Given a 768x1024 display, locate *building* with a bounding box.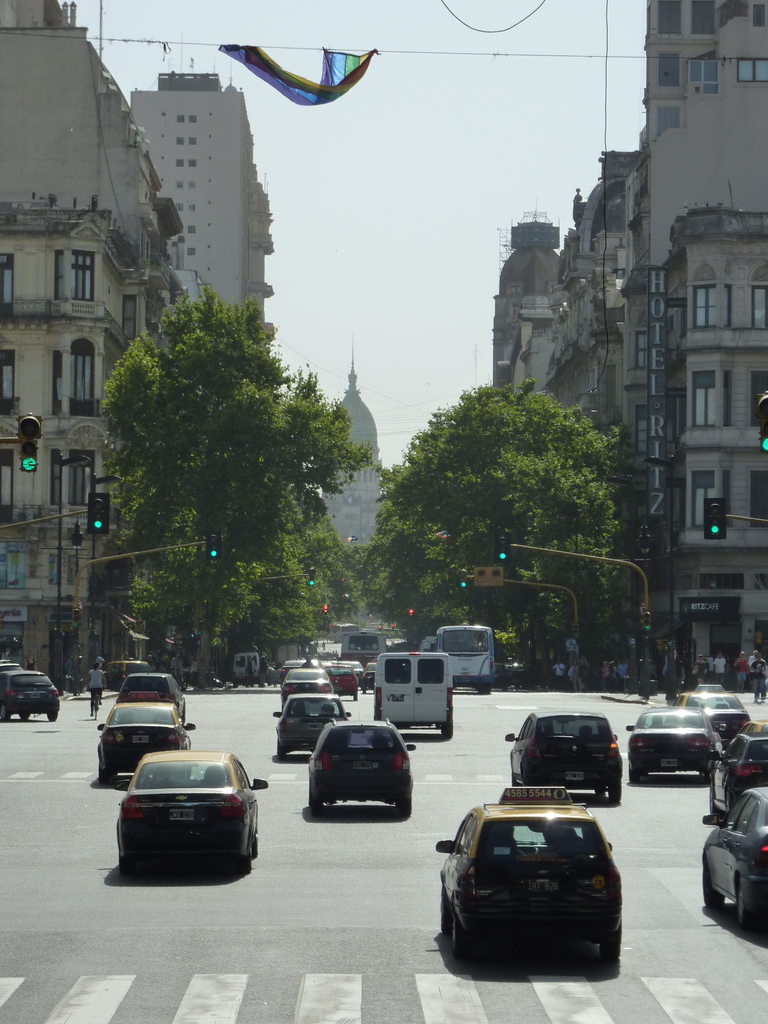
Located: 0/0/181/692.
